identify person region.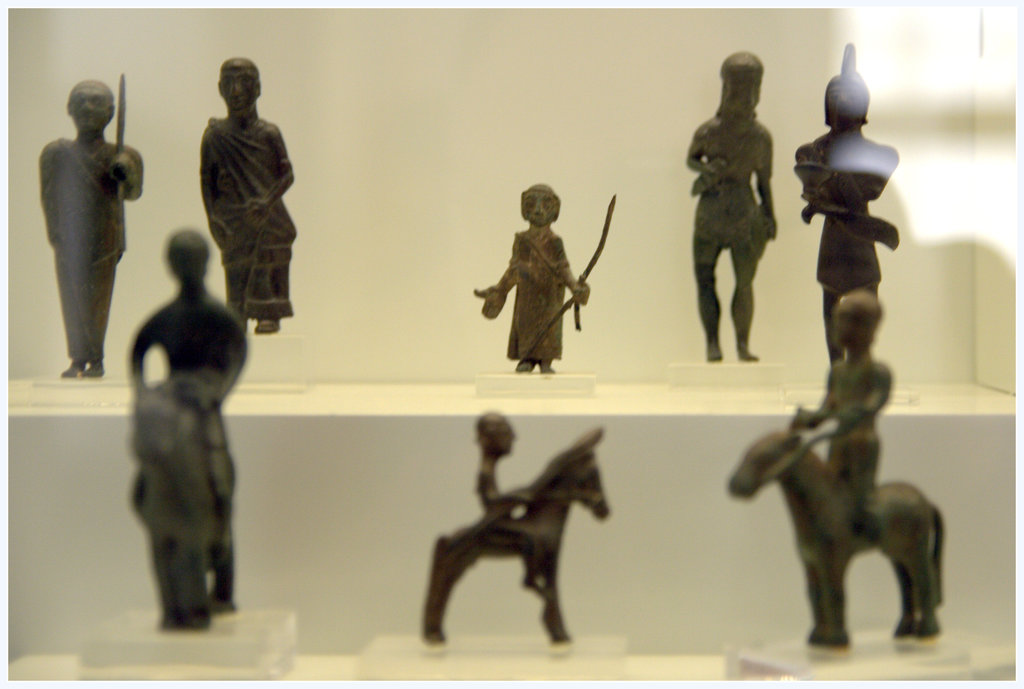
Region: l=42, t=81, r=144, b=376.
